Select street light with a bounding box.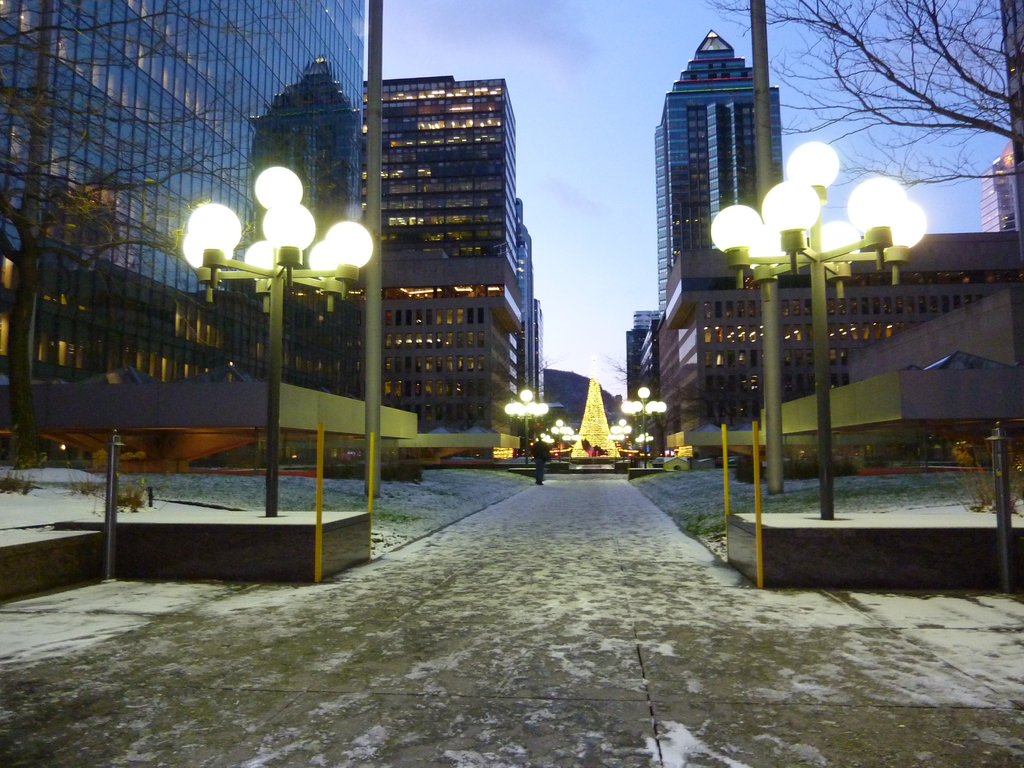
(180, 164, 372, 518).
